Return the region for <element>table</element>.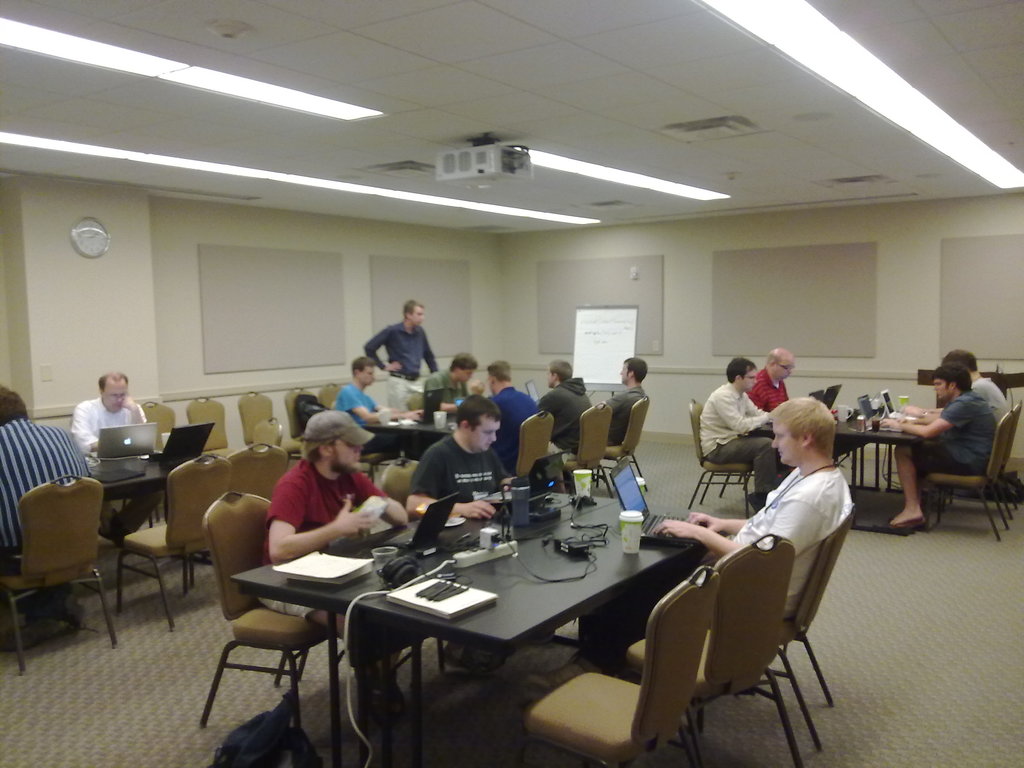
pyautogui.locateOnScreen(363, 409, 460, 455).
